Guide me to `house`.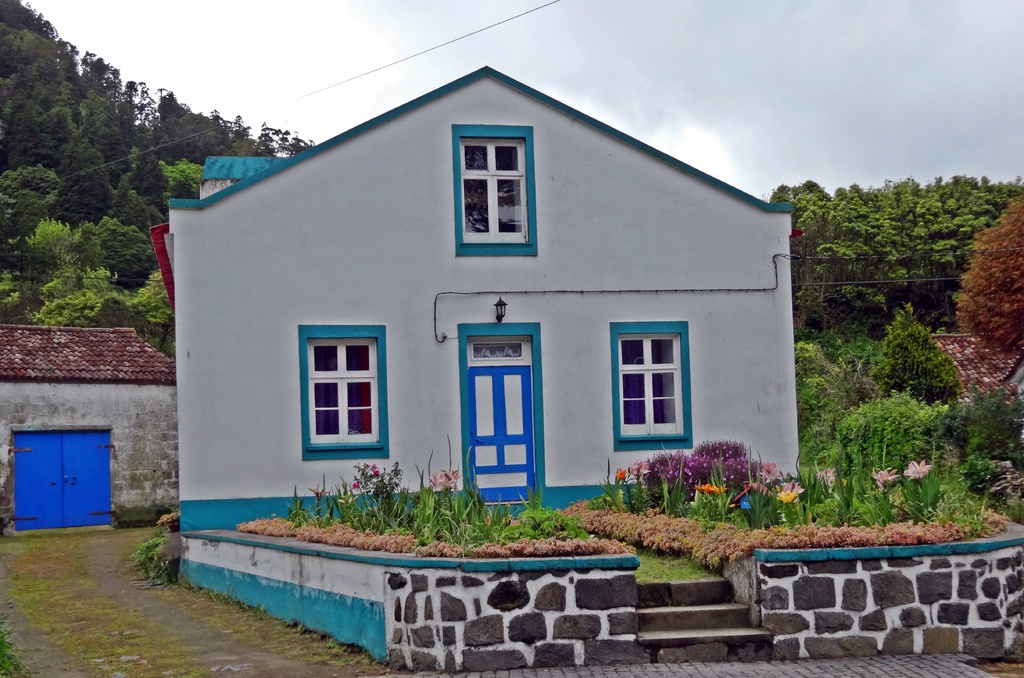
Guidance: [left=925, top=333, right=1023, bottom=428].
